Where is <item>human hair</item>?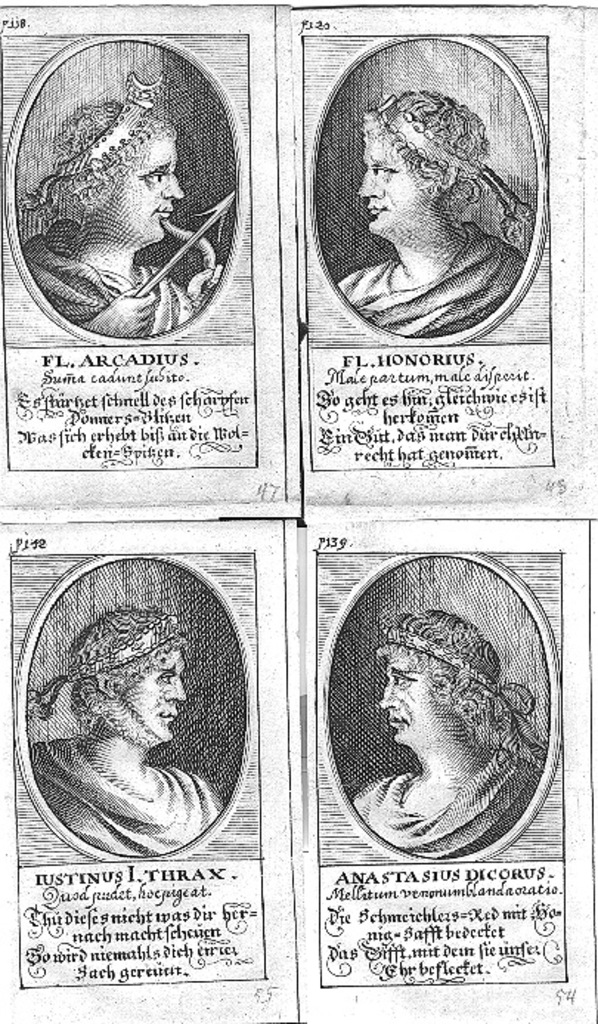
x1=360, y1=92, x2=496, y2=194.
